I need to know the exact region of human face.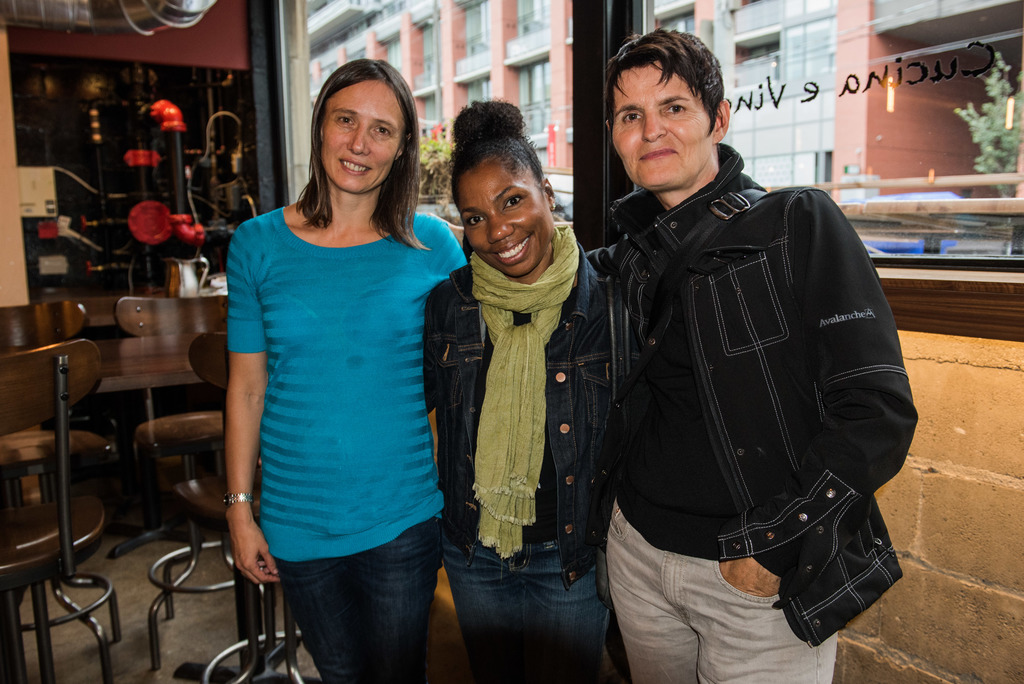
Region: 323 83 401 190.
